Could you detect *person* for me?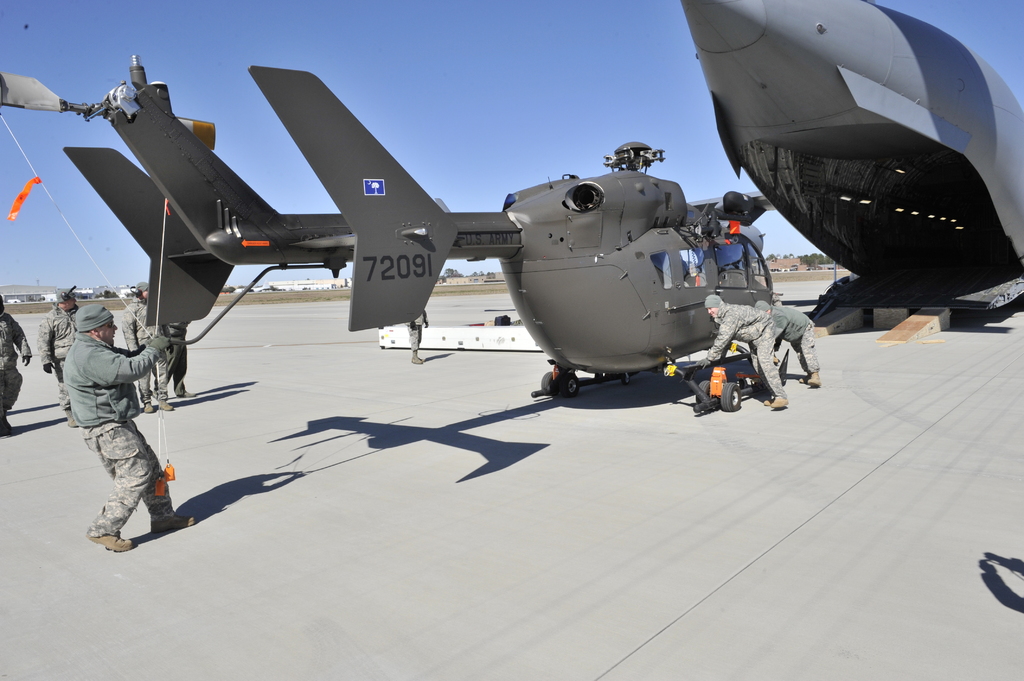
Detection result: 749, 296, 822, 390.
